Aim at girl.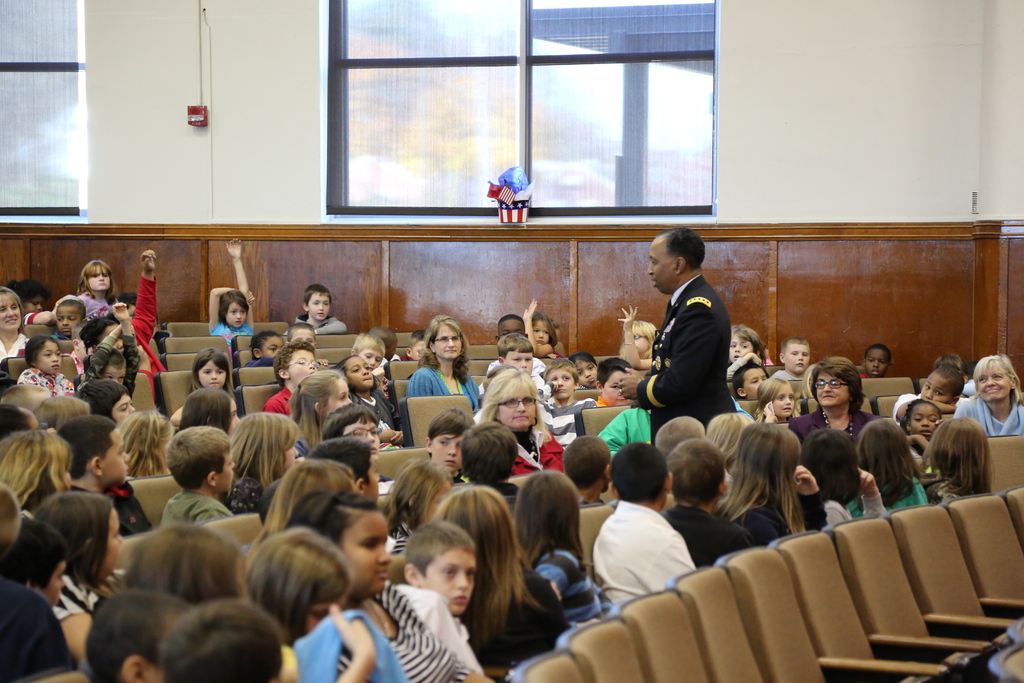
Aimed at (601, 357, 630, 409).
